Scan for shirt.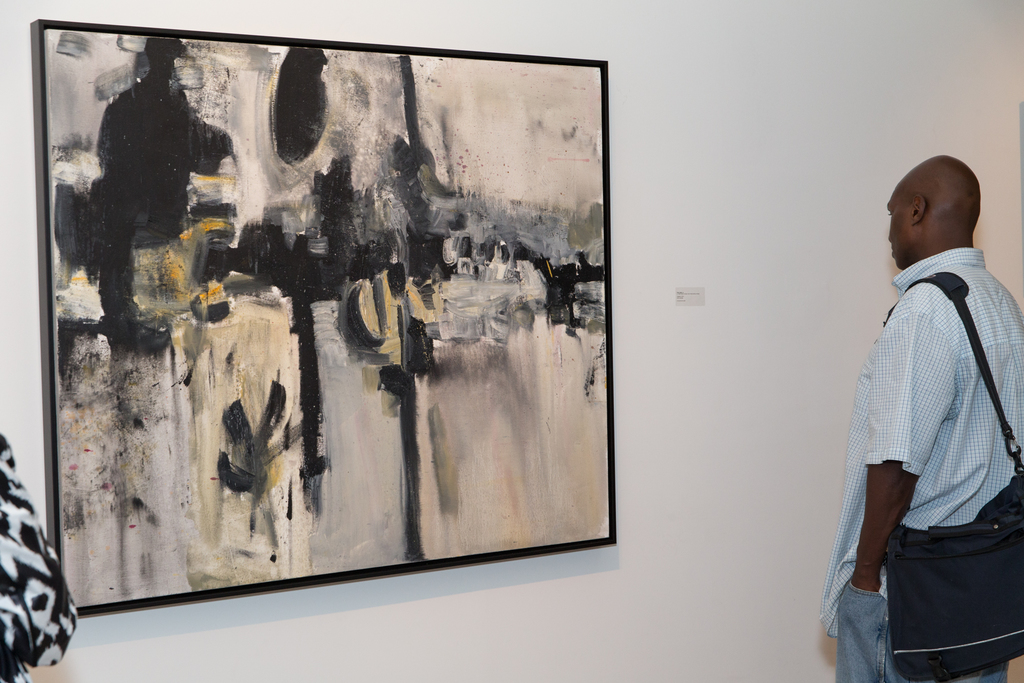
Scan result: bbox(817, 243, 1023, 641).
